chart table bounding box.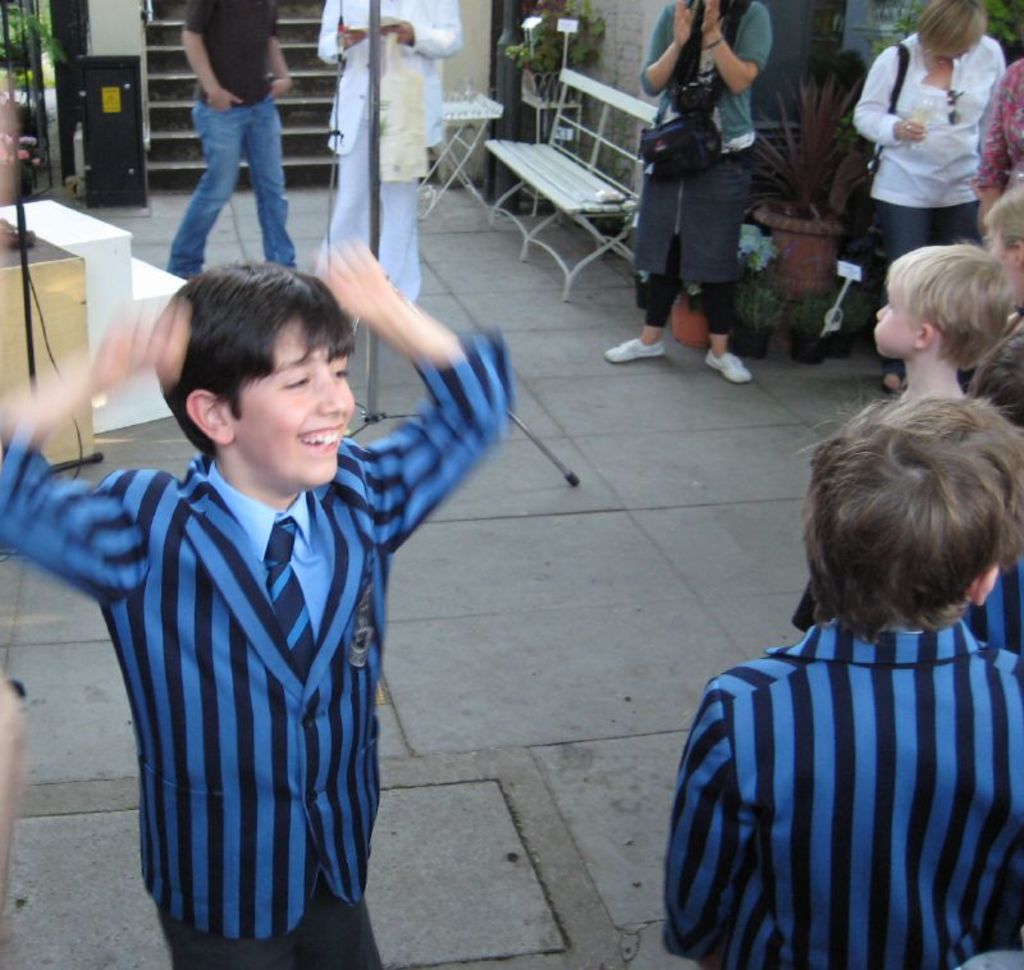
Charted: region(0, 212, 109, 476).
